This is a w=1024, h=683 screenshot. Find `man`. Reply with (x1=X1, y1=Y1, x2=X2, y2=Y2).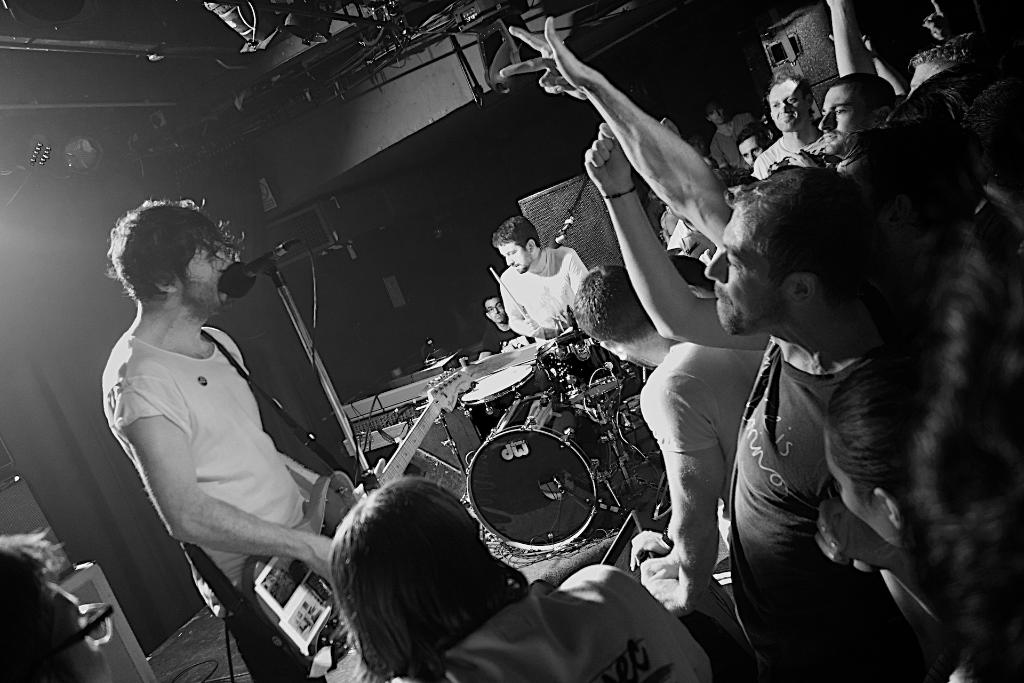
(x1=486, y1=211, x2=605, y2=357).
